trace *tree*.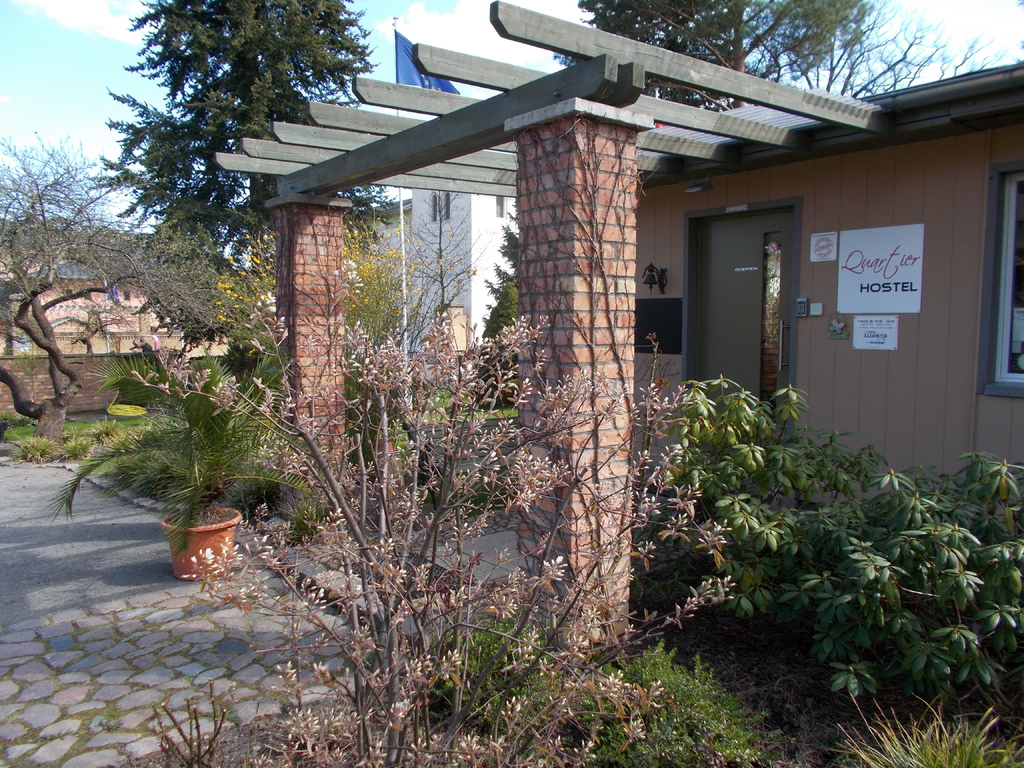
Traced to (left=0, top=135, right=212, bottom=450).
